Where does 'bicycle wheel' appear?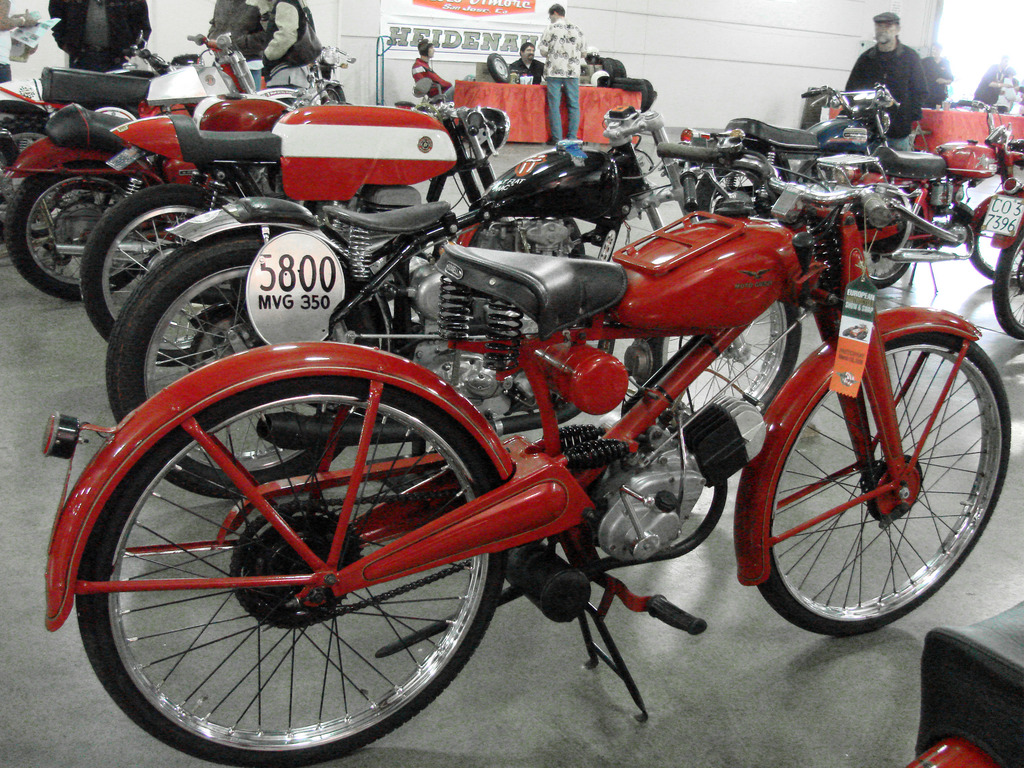
Appears at 68 356 513 767.
